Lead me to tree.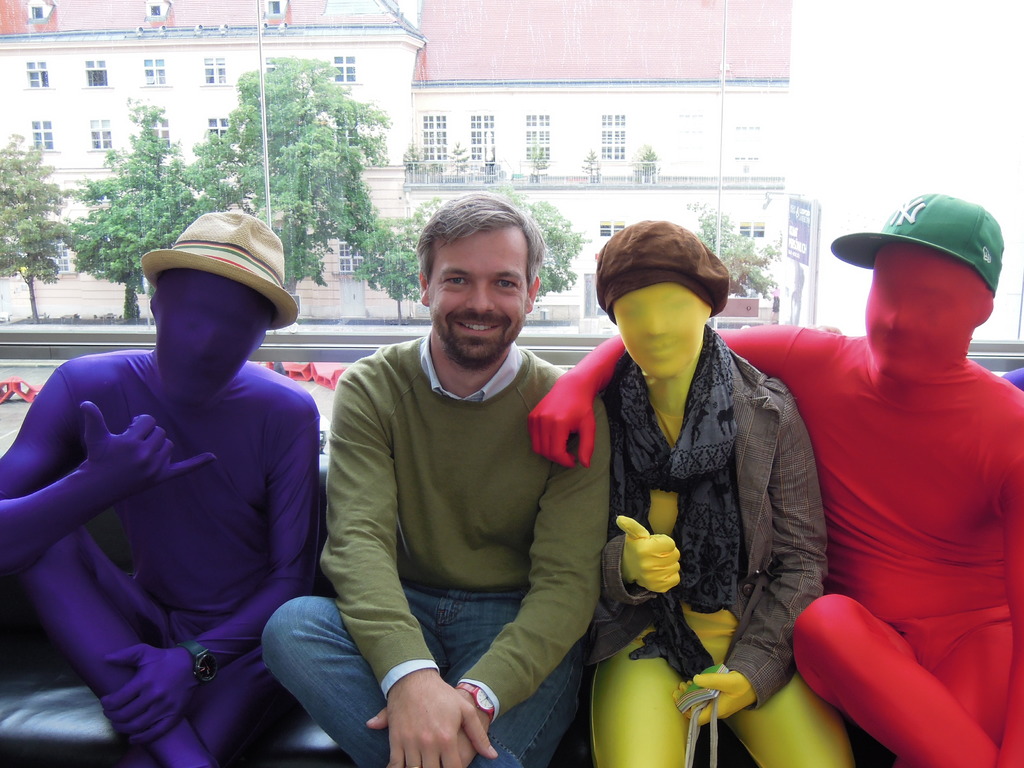
Lead to (189, 57, 388, 314).
